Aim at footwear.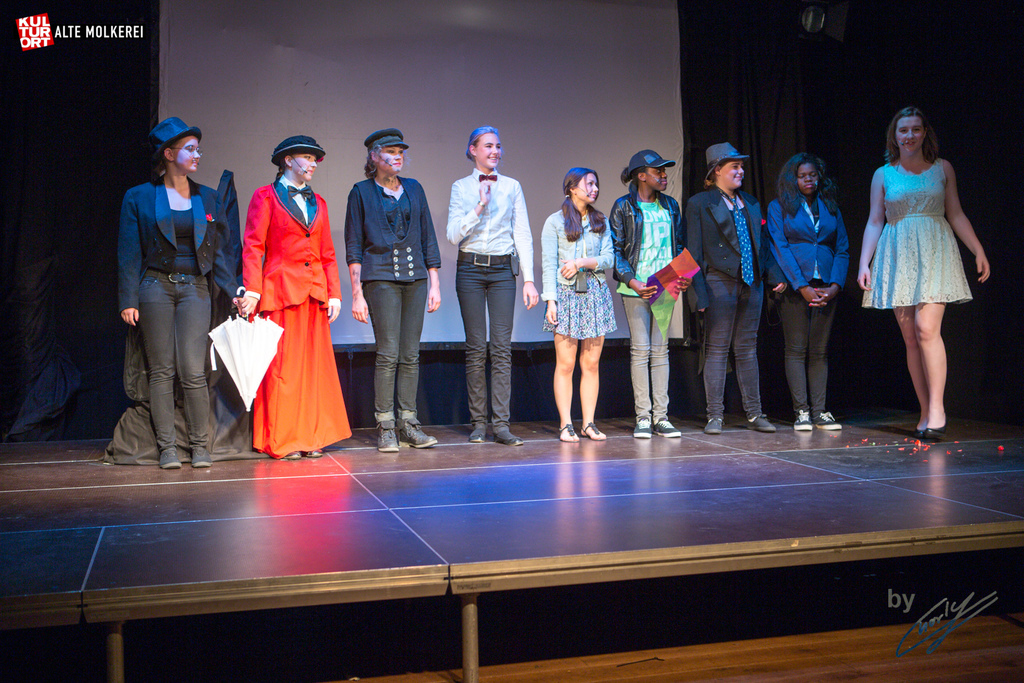
Aimed at 744:415:777:430.
